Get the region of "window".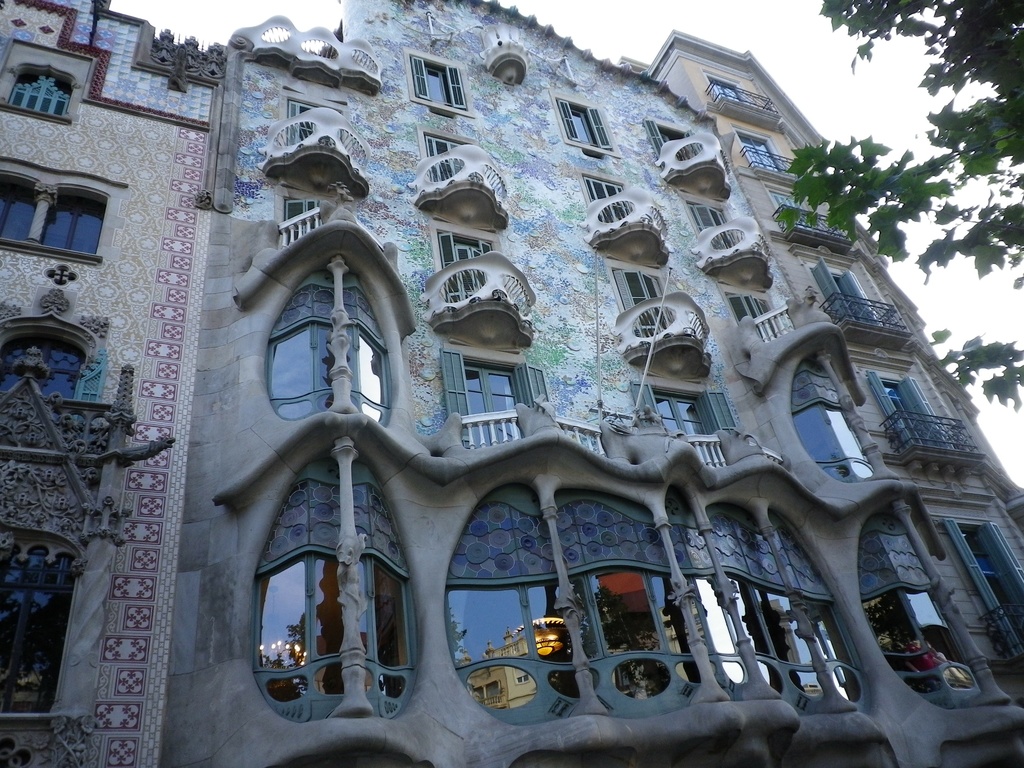
(x1=794, y1=353, x2=905, y2=478).
